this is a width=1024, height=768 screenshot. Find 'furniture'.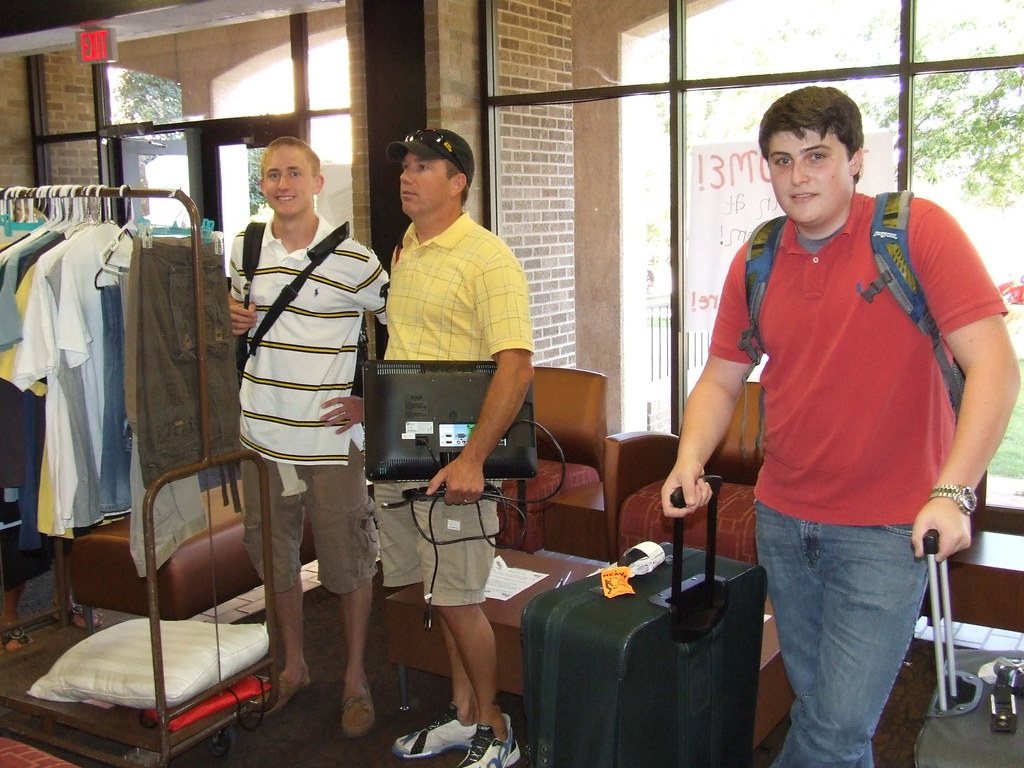
Bounding box: 364,367,608,554.
